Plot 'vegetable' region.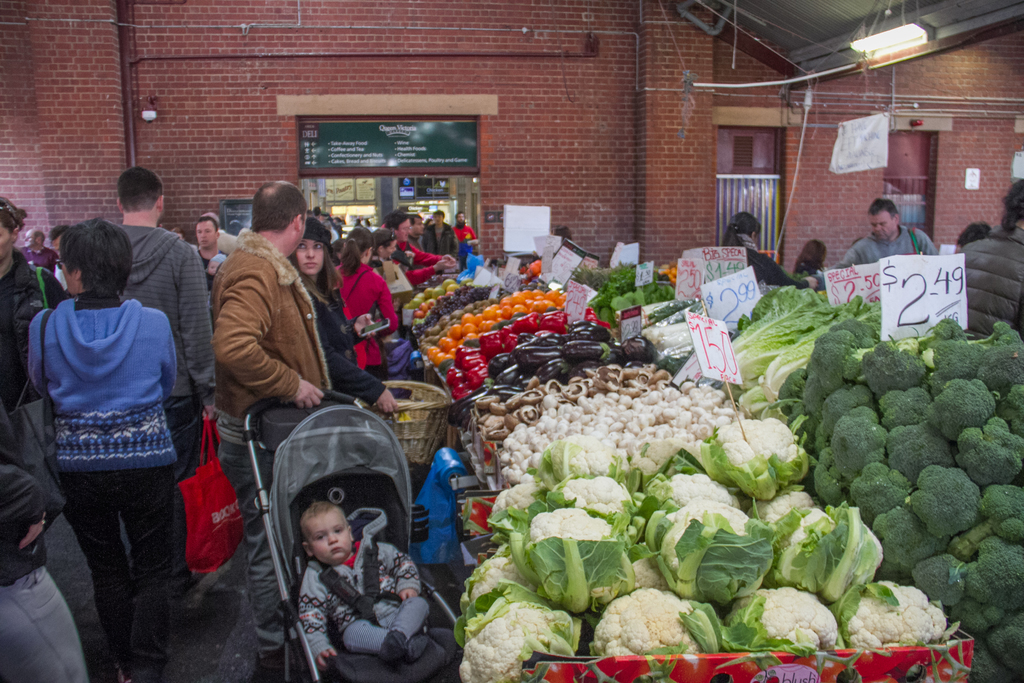
Plotted at left=502, top=335, right=525, bottom=356.
